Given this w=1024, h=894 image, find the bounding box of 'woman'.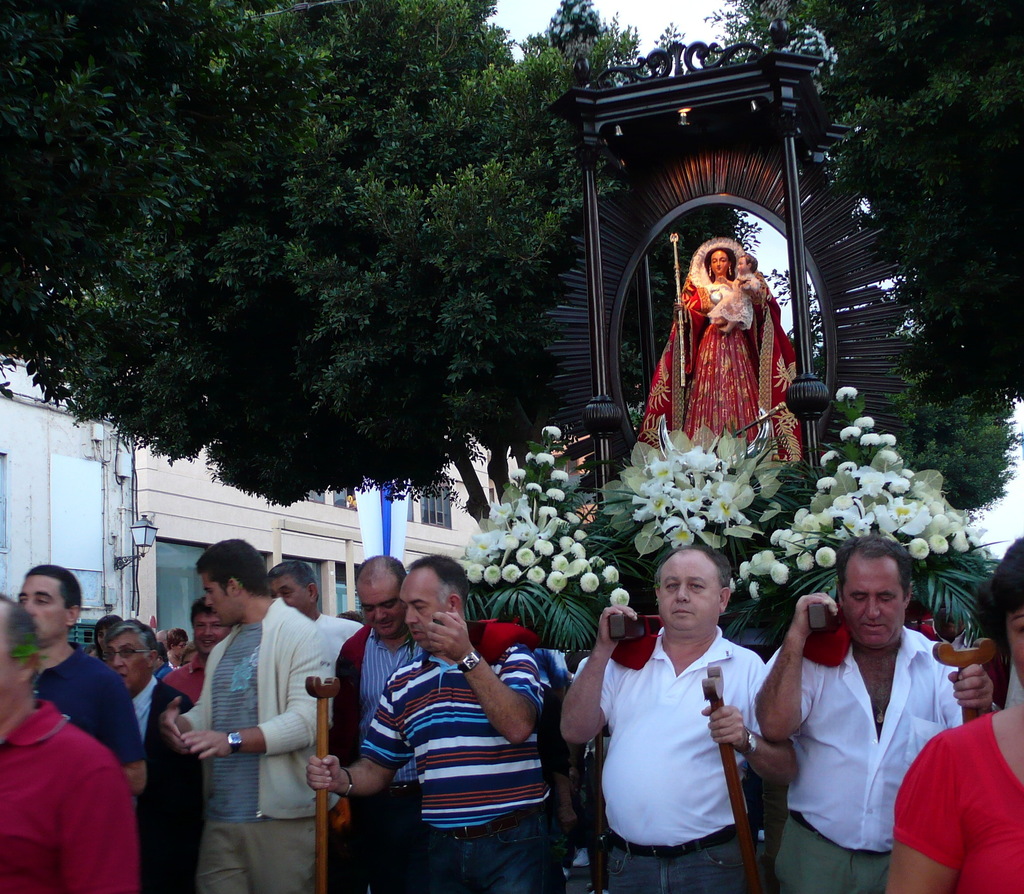
[636,234,803,462].
